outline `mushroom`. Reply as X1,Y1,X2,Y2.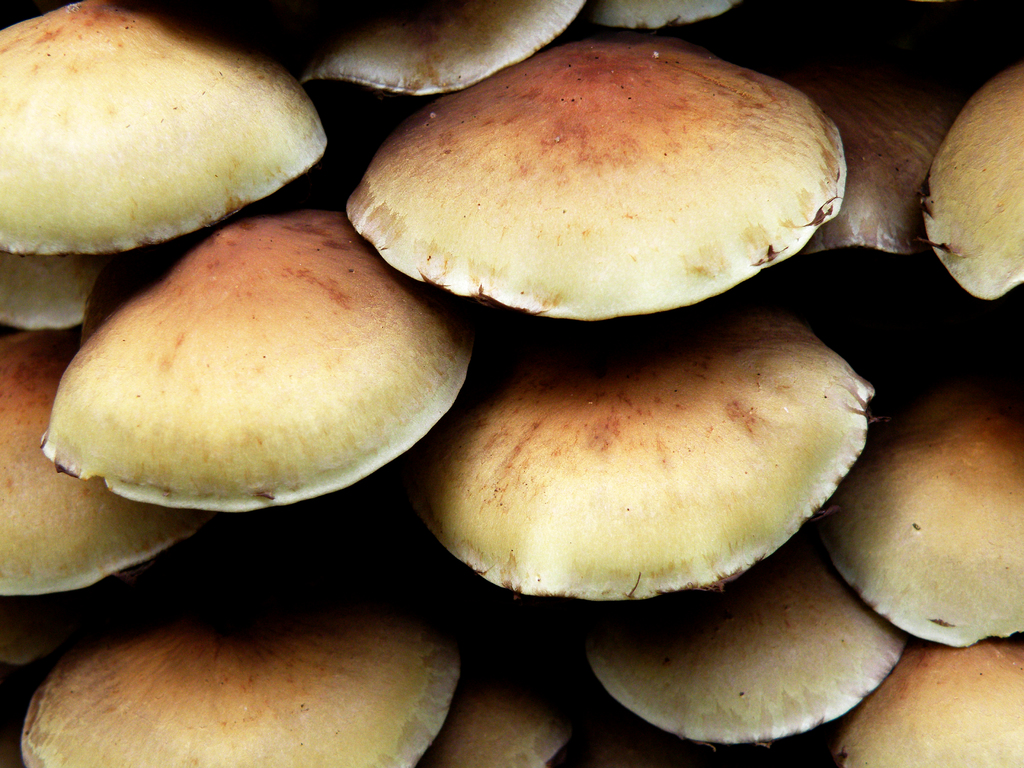
39,573,485,767.
